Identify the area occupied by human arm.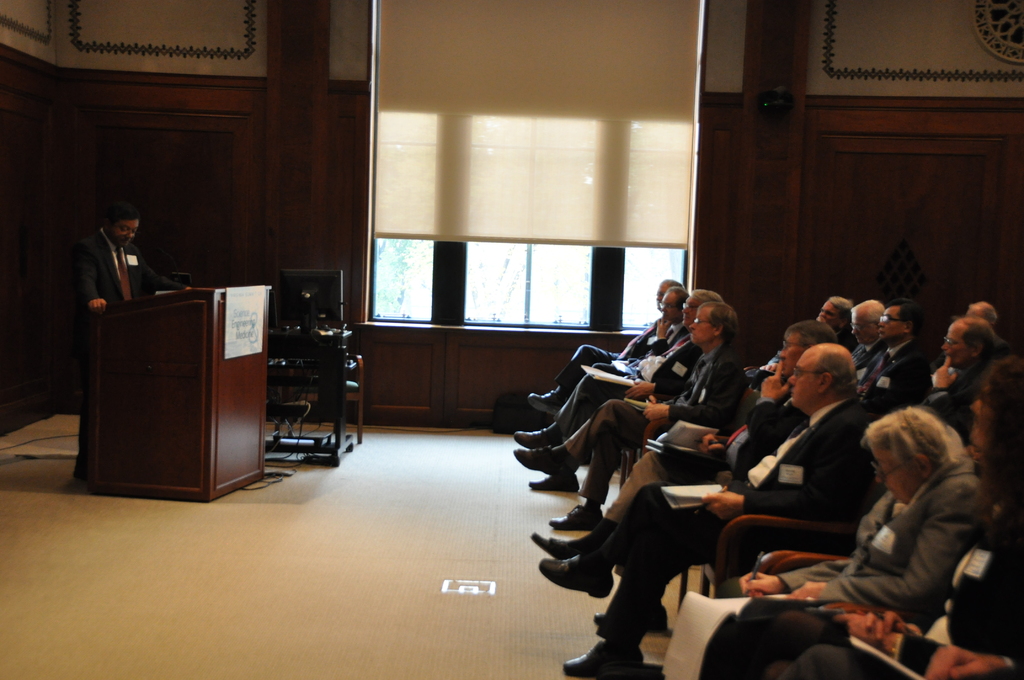
Area: (x1=922, y1=635, x2=1023, y2=679).
